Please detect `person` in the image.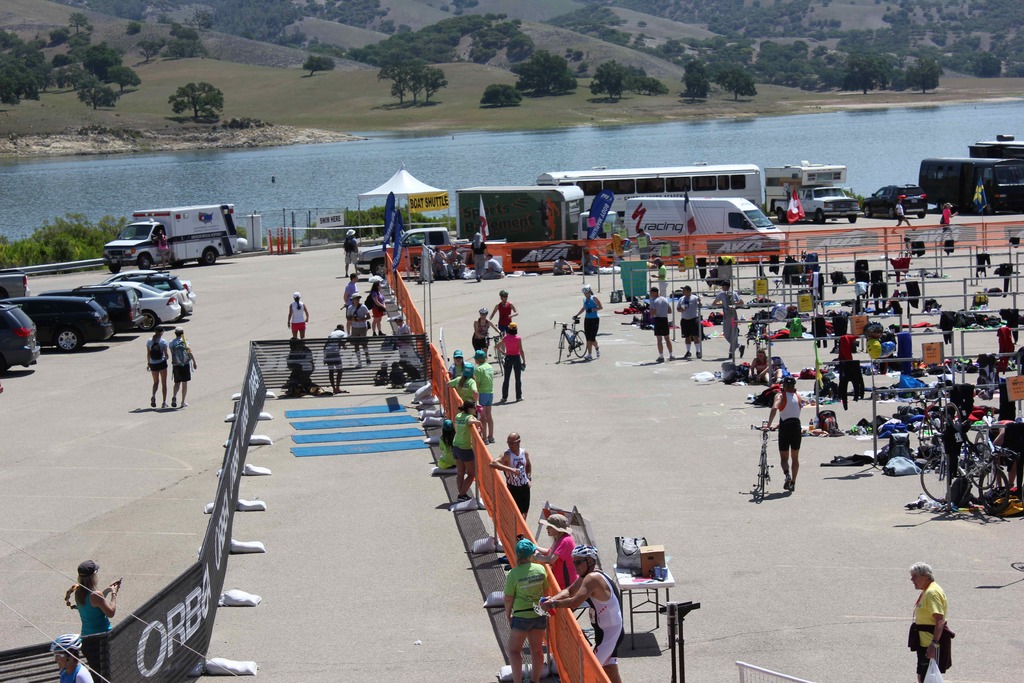
<box>286,290,311,344</box>.
